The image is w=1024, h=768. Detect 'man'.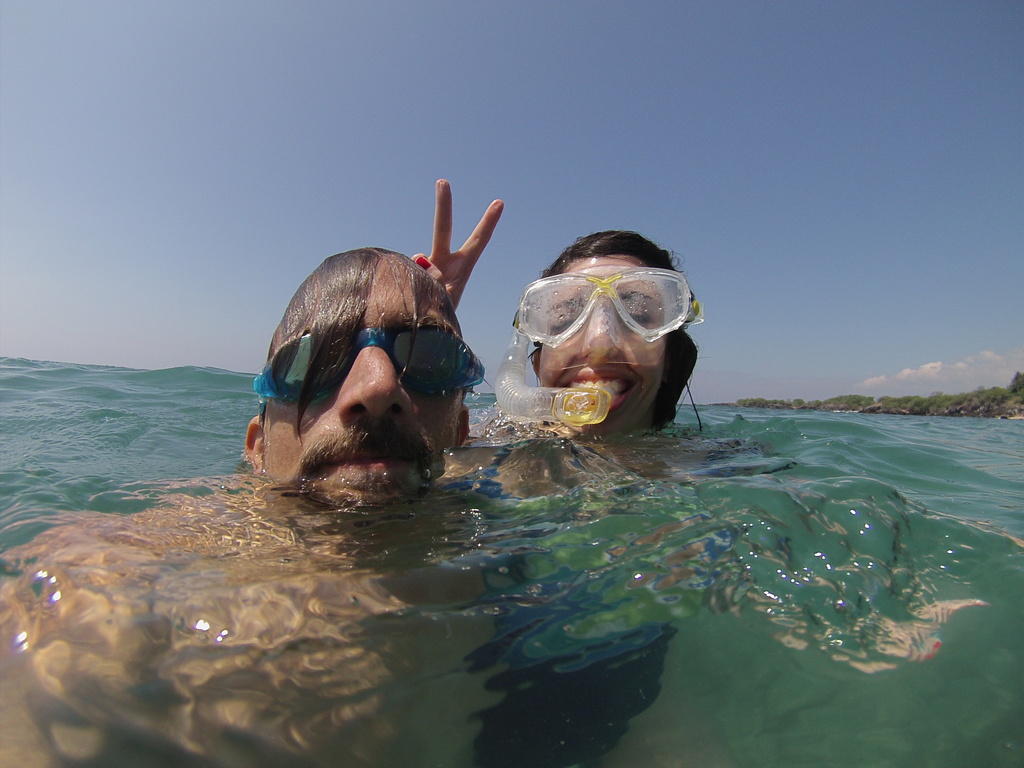
Detection: bbox(1, 244, 485, 767).
